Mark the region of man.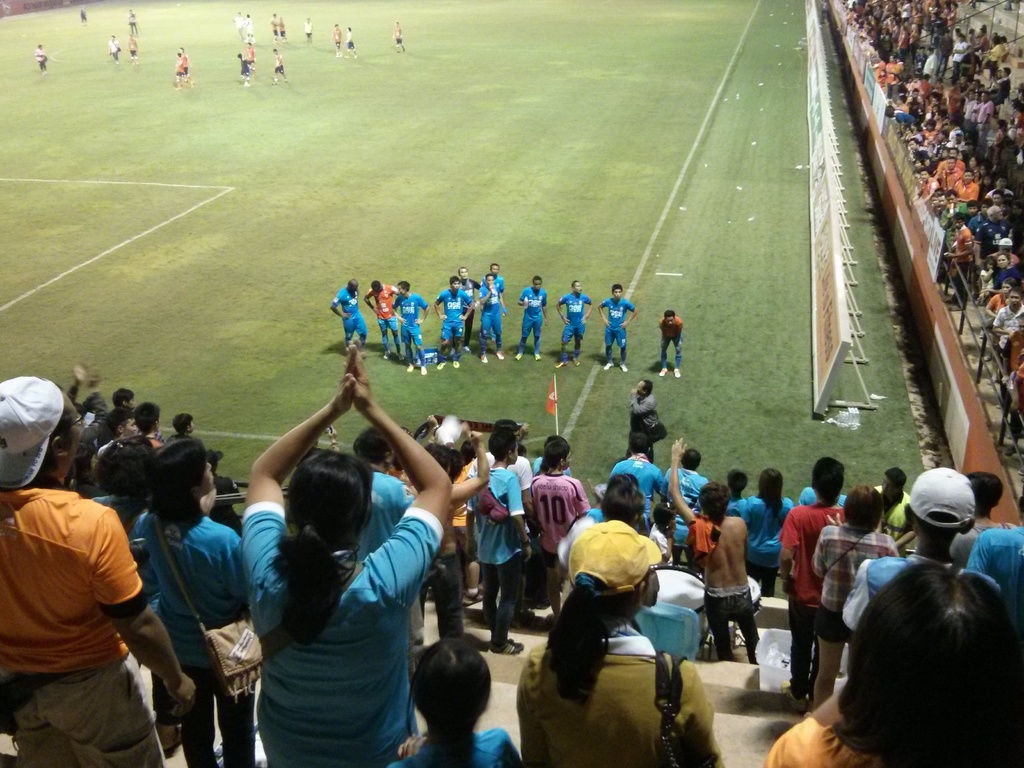
Region: BBox(991, 66, 1011, 106).
